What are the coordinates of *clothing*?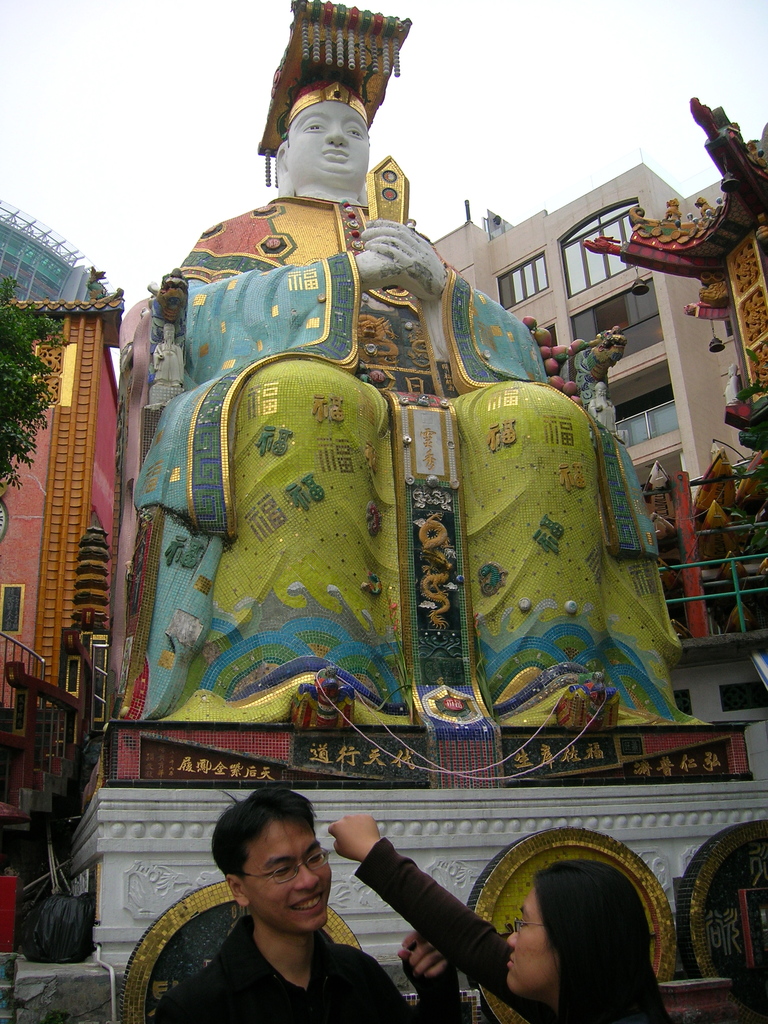
{"x1": 342, "y1": 836, "x2": 664, "y2": 1023}.
